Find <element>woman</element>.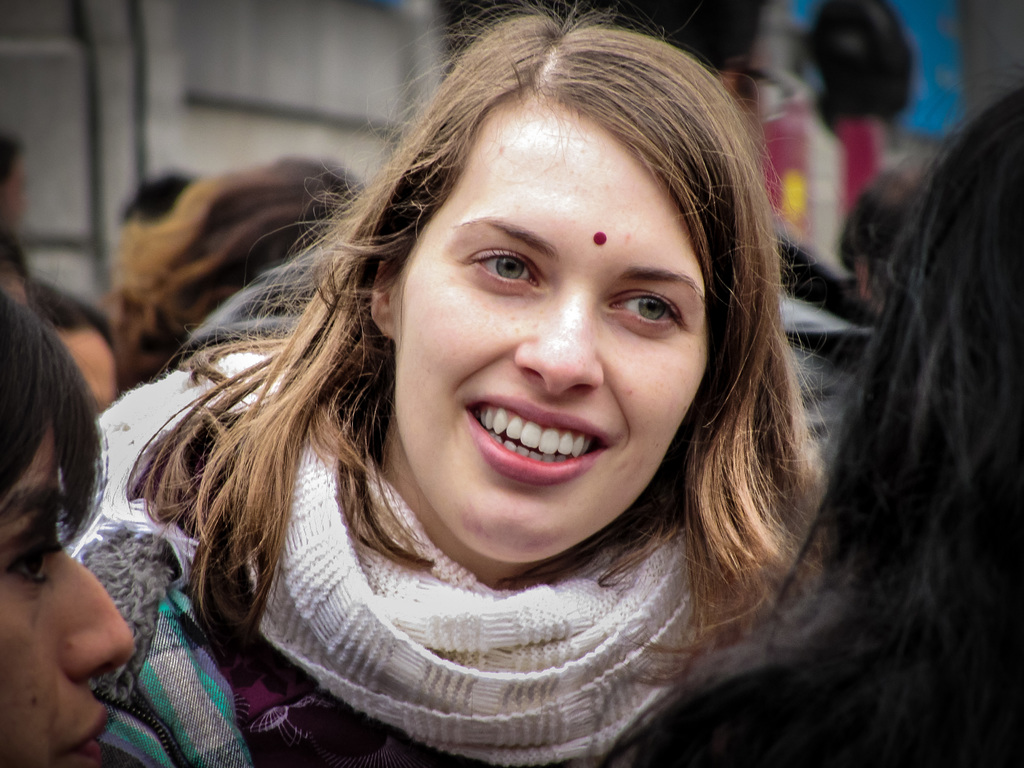
rect(73, 8, 920, 767).
